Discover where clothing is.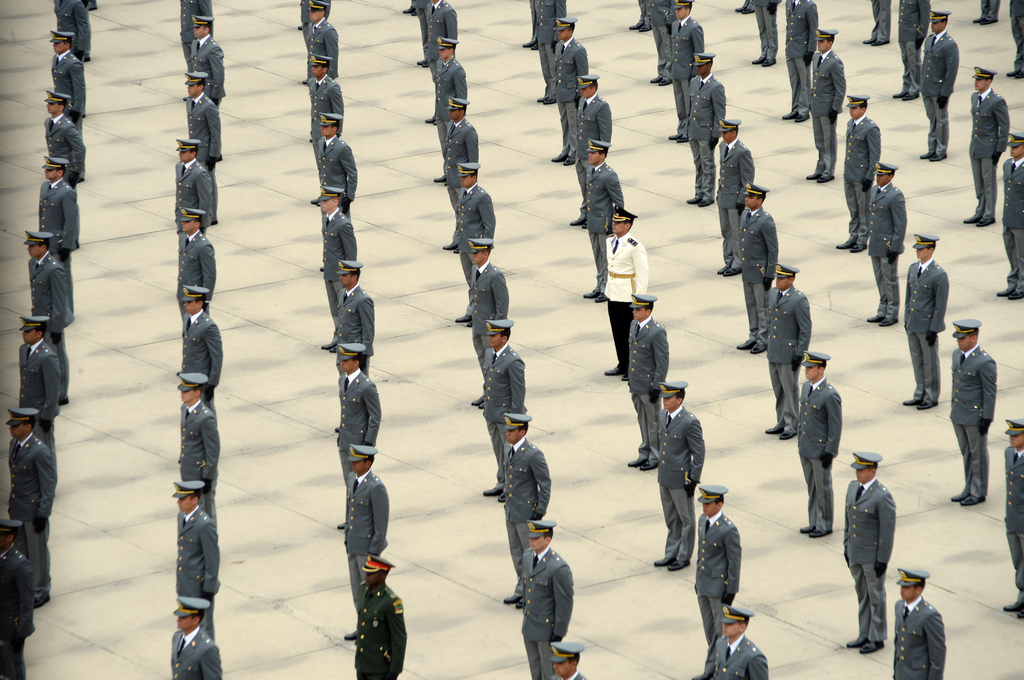
Discovered at 656:406:706:563.
